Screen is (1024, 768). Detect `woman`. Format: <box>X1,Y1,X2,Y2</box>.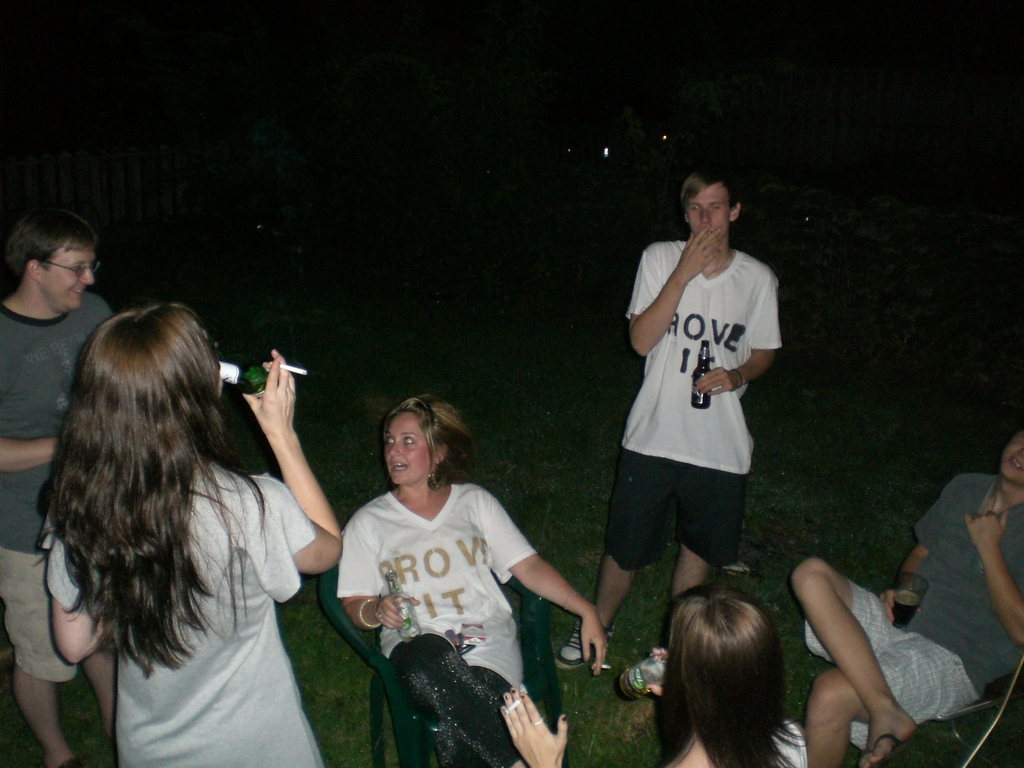
<box>500,581,814,767</box>.
